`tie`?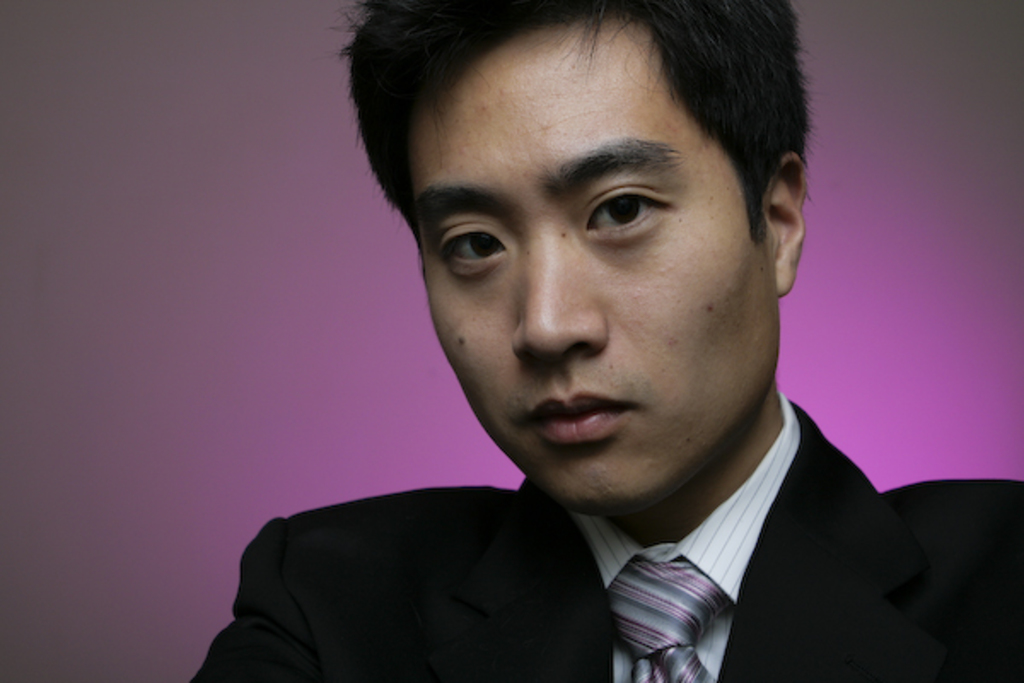
(608, 557, 732, 681)
